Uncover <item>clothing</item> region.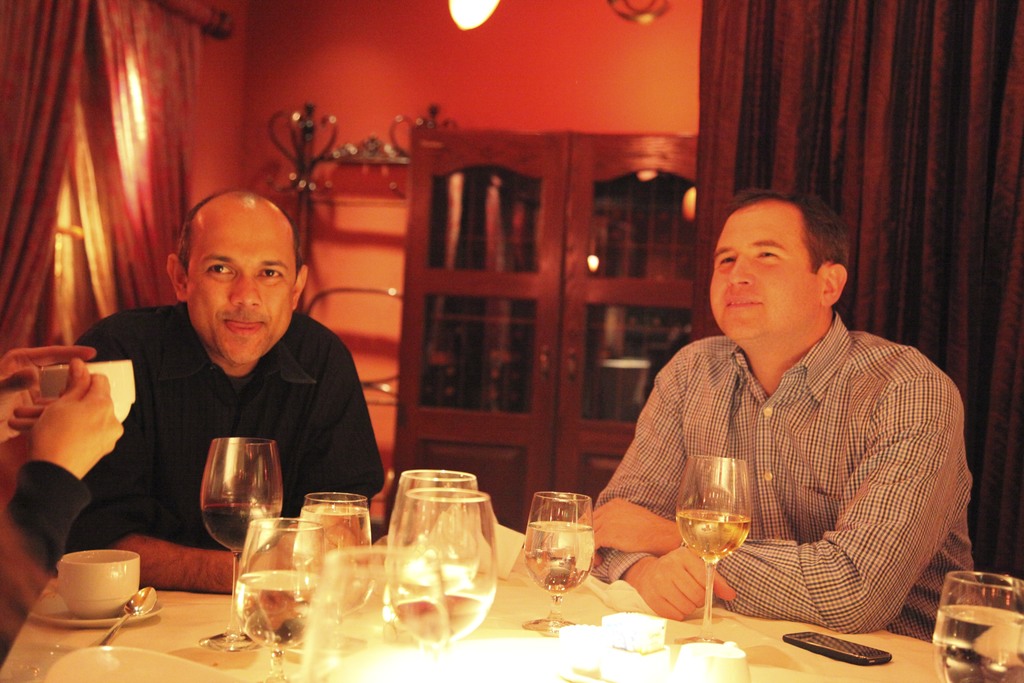
Uncovered: bbox(583, 325, 1002, 636).
